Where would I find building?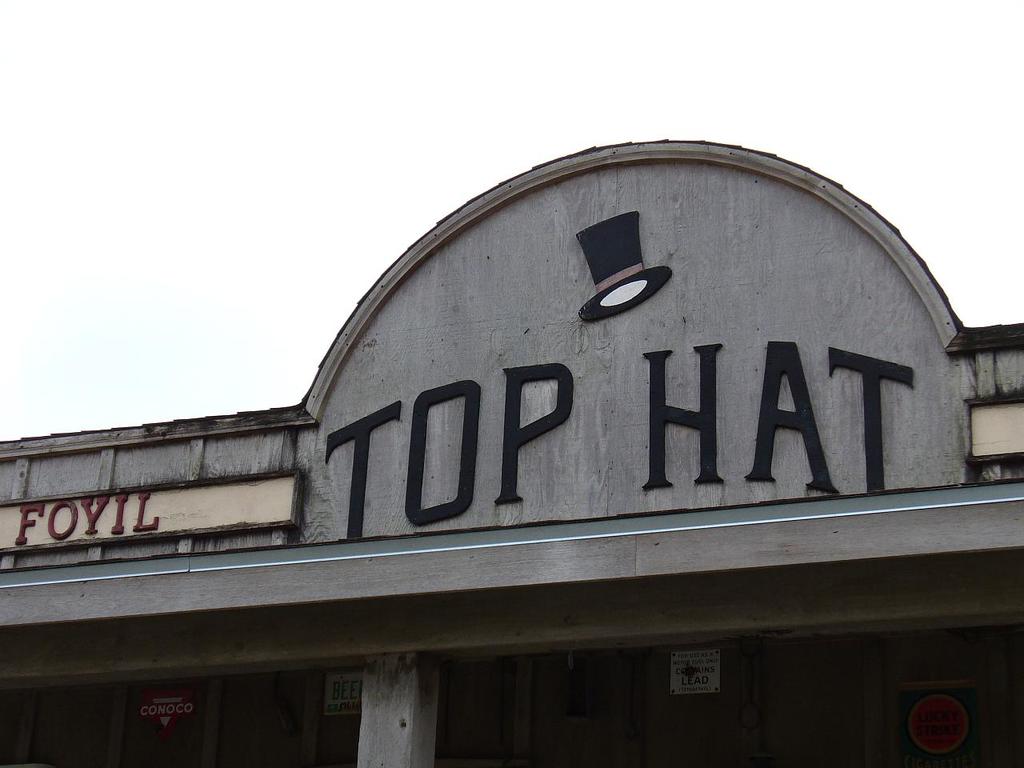
At <bbox>0, 140, 1023, 767</bbox>.
